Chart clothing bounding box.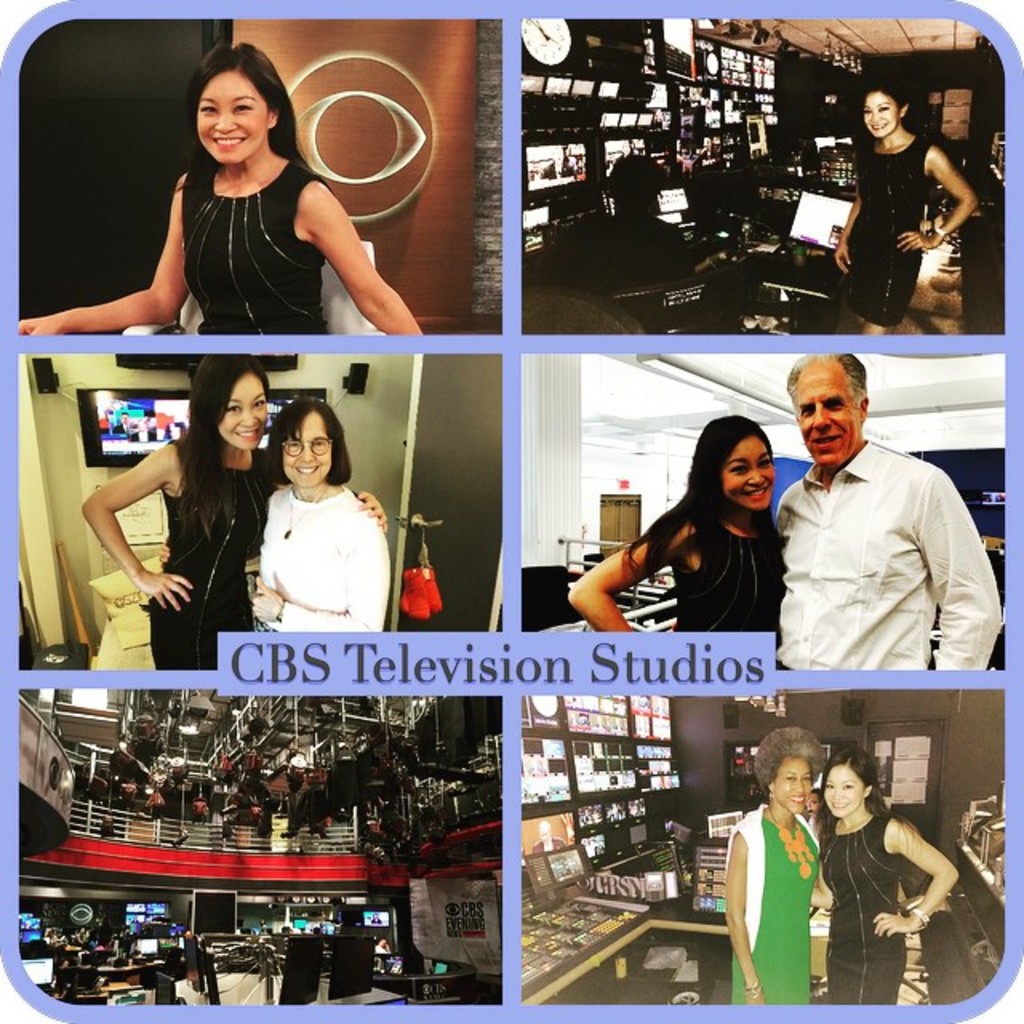
Charted: left=818, top=802, right=909, bottom=1000.
